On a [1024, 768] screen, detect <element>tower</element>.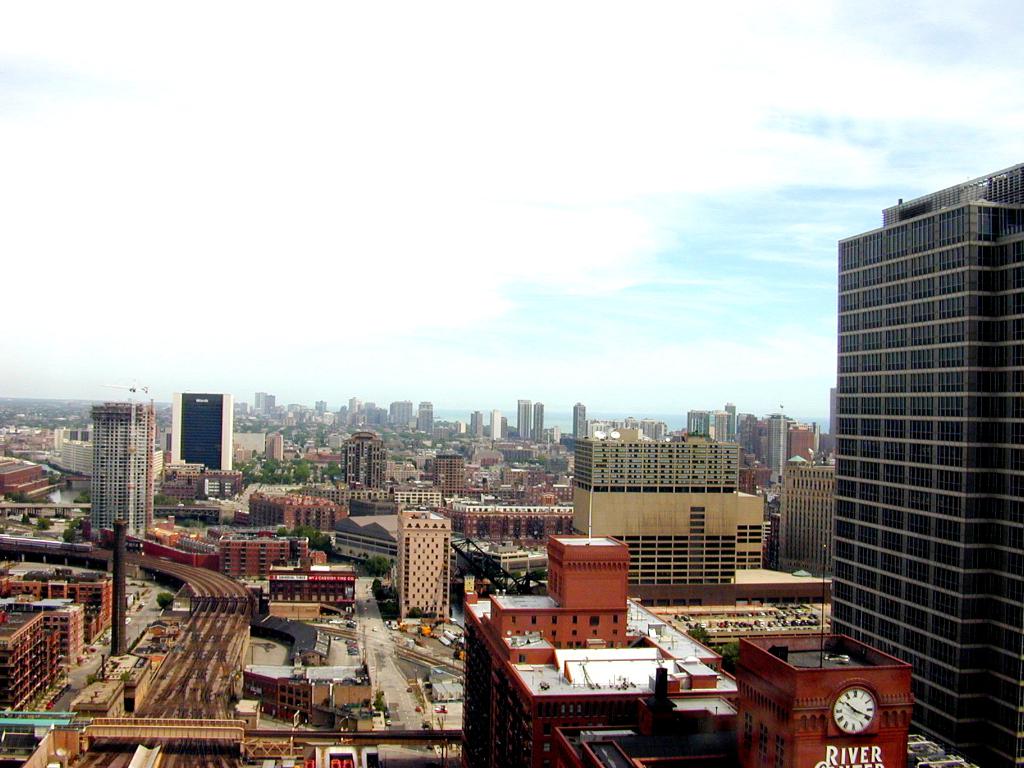
(x1=170, y1=393, x2=228, y2=471).
